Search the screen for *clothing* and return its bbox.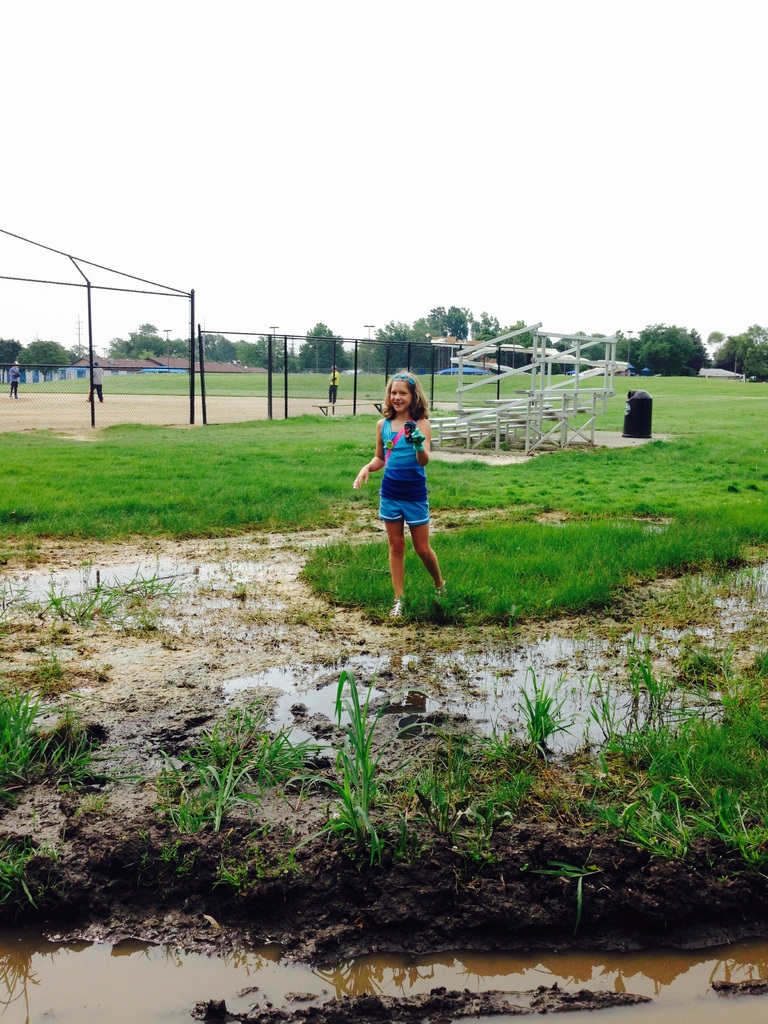
Found: {"x1": 88, "y1": 368, "x2": 105, "y2": 401}.
